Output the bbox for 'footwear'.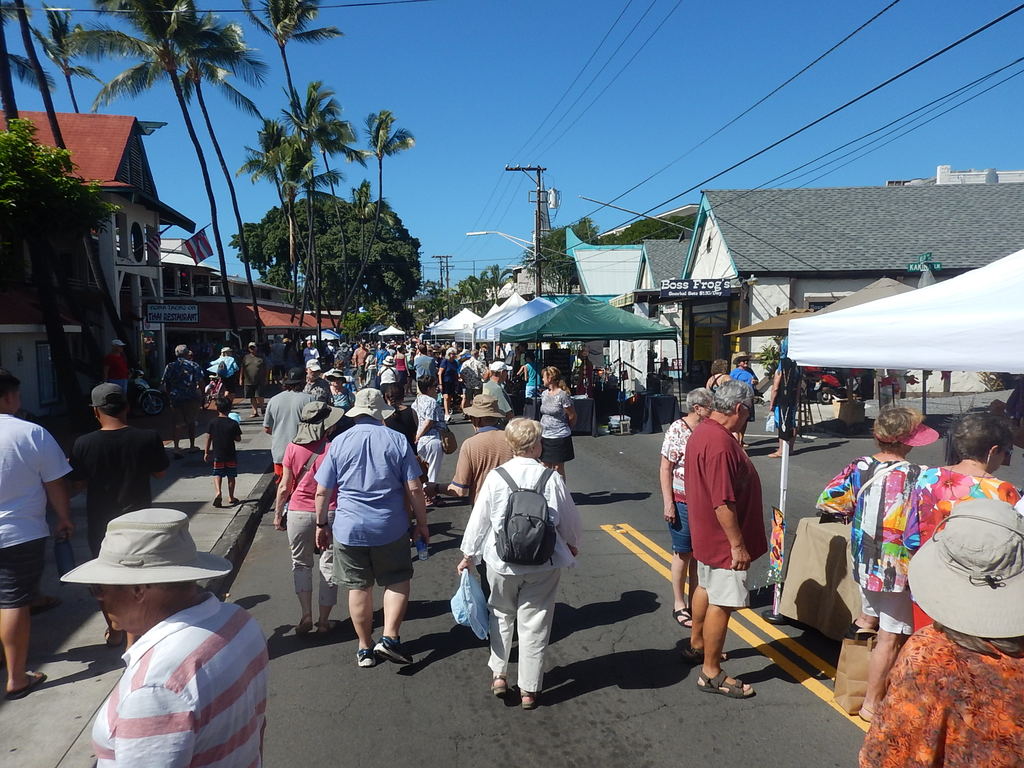
crop(297, 614, 314, 632).
